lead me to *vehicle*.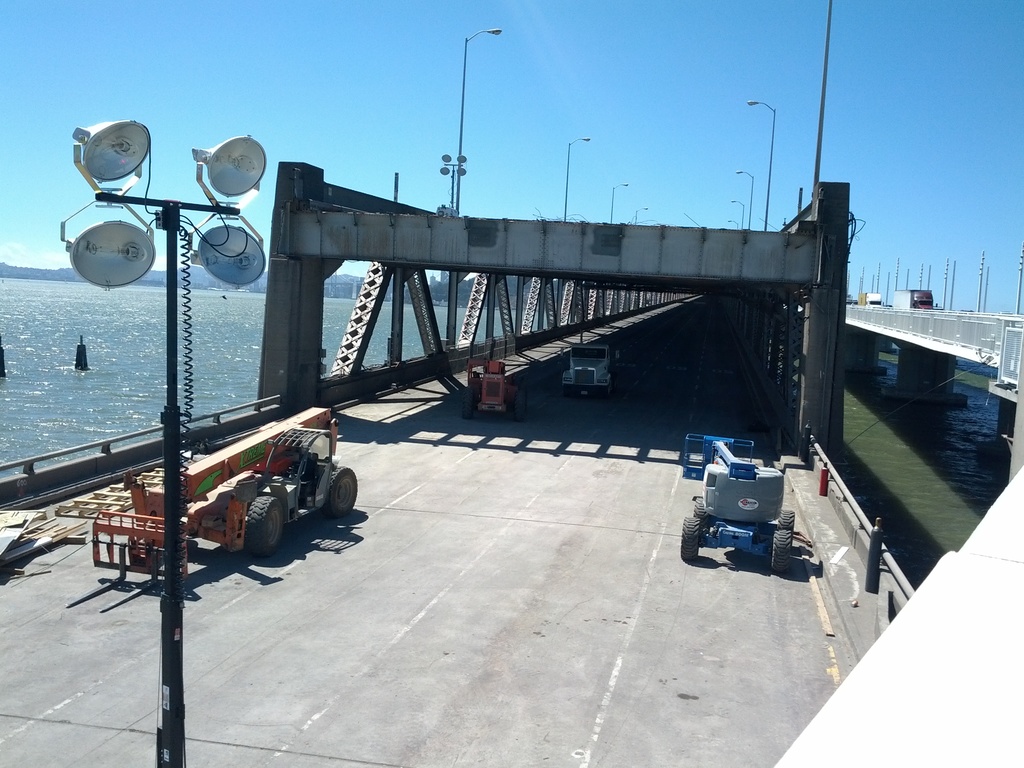
Lead to 893/289/938/307.
